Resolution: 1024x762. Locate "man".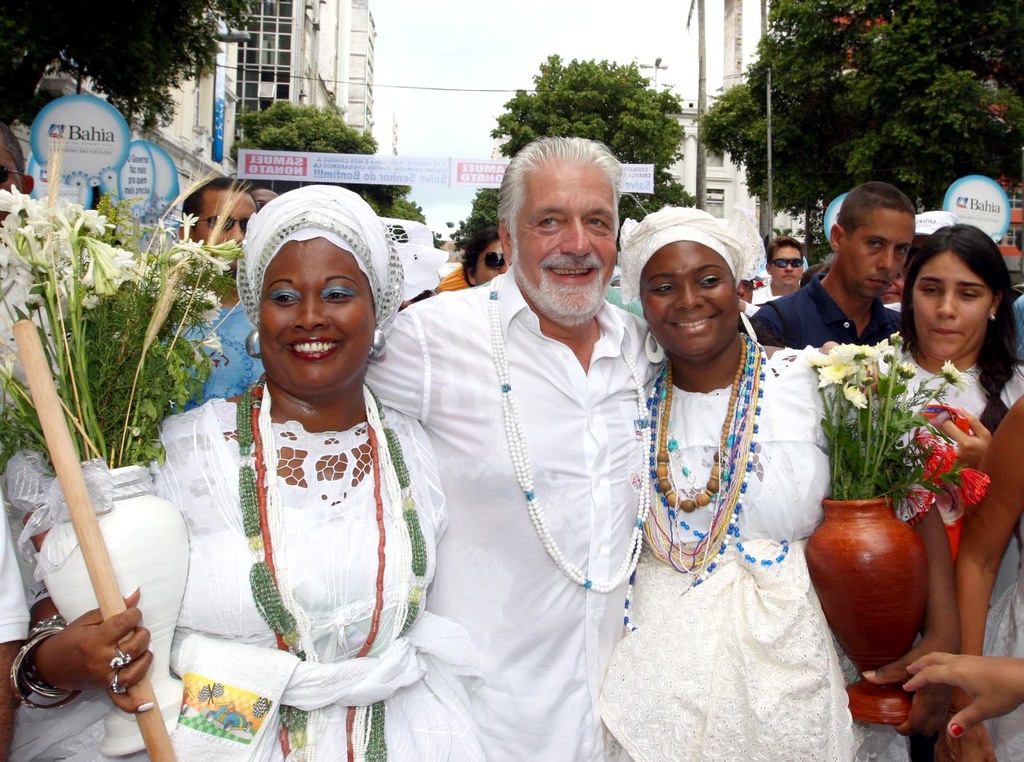
bbox(0, 121, 33, 232).
